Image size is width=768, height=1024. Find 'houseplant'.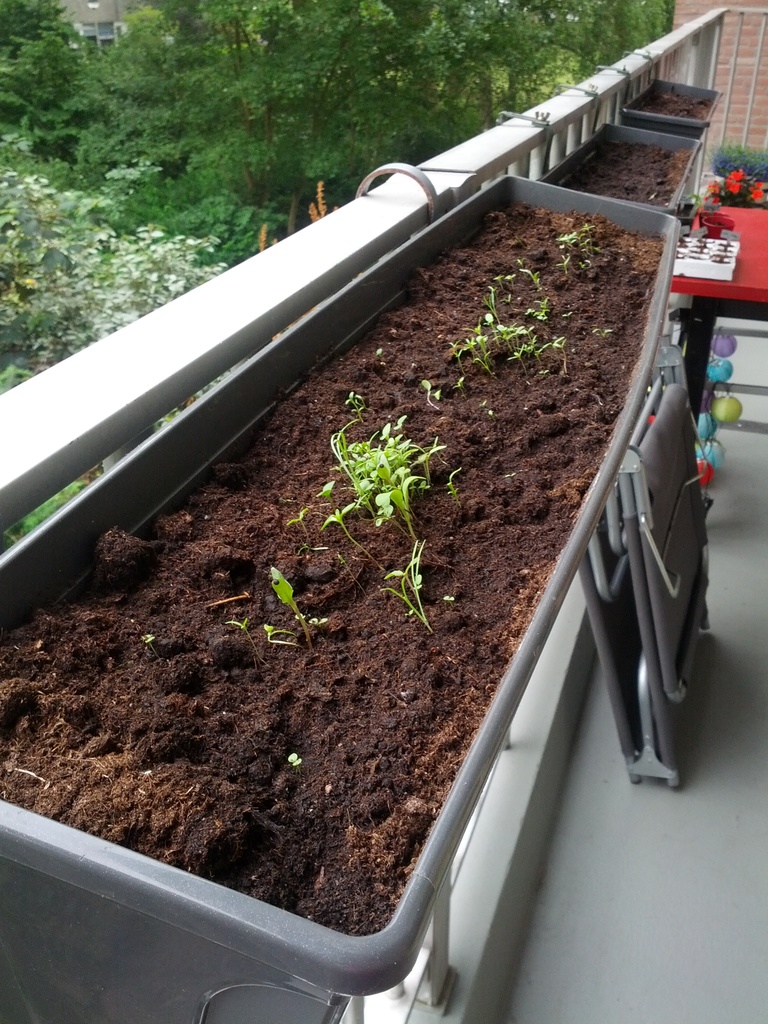
0:180:684:1023.
